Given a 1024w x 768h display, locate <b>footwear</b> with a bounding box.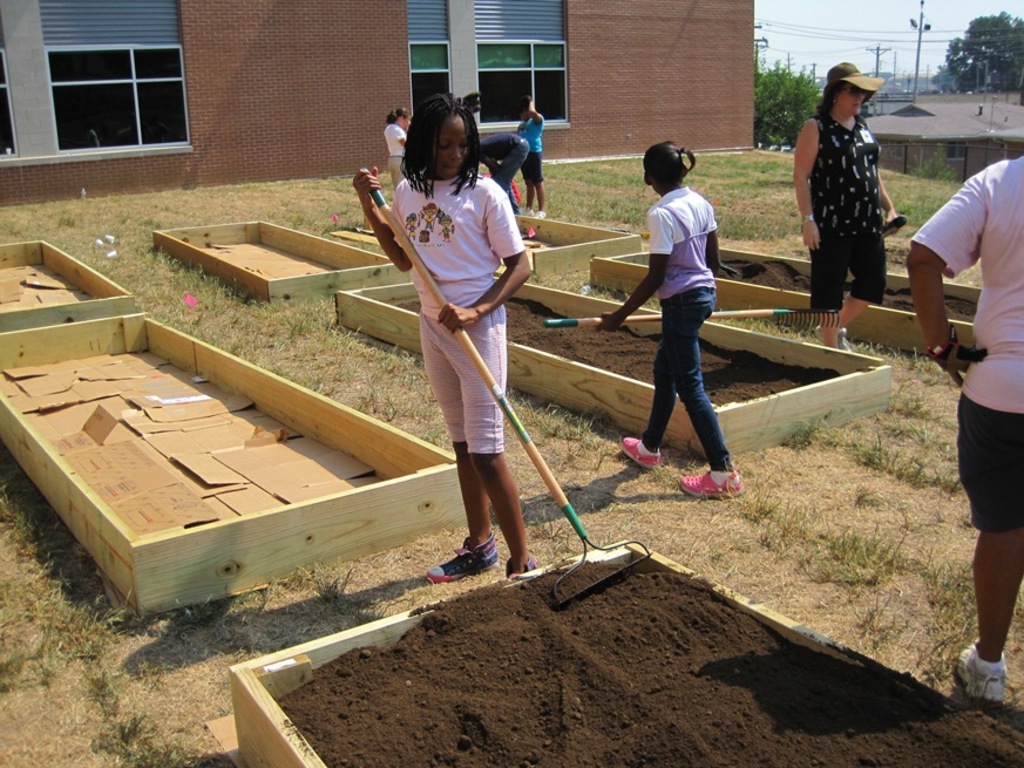
Located: BBox(620, 433, 660, 467).
